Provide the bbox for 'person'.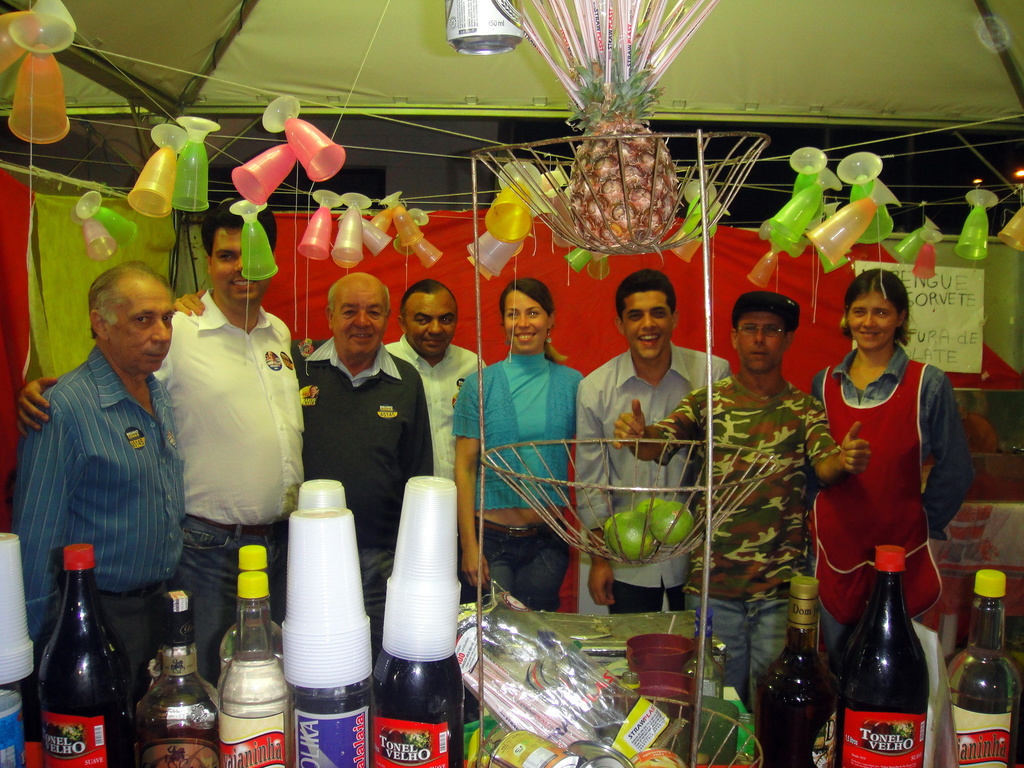
left=12, top=254, right=202, bottom=700.
